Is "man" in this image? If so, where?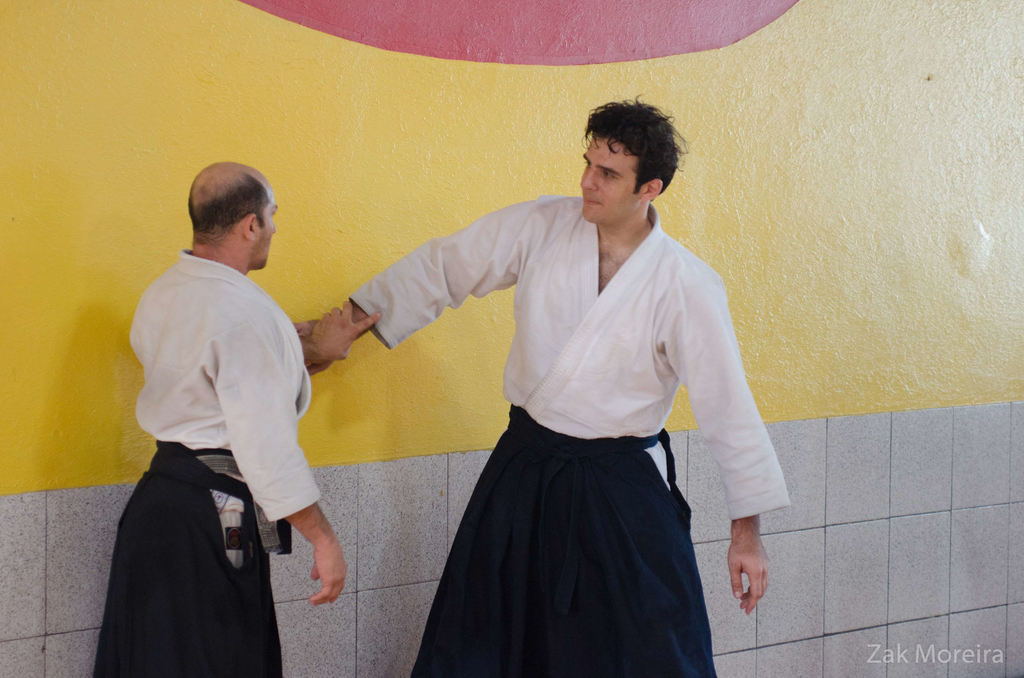
Yes, at <region>290, 95, 789, 677</region>.
